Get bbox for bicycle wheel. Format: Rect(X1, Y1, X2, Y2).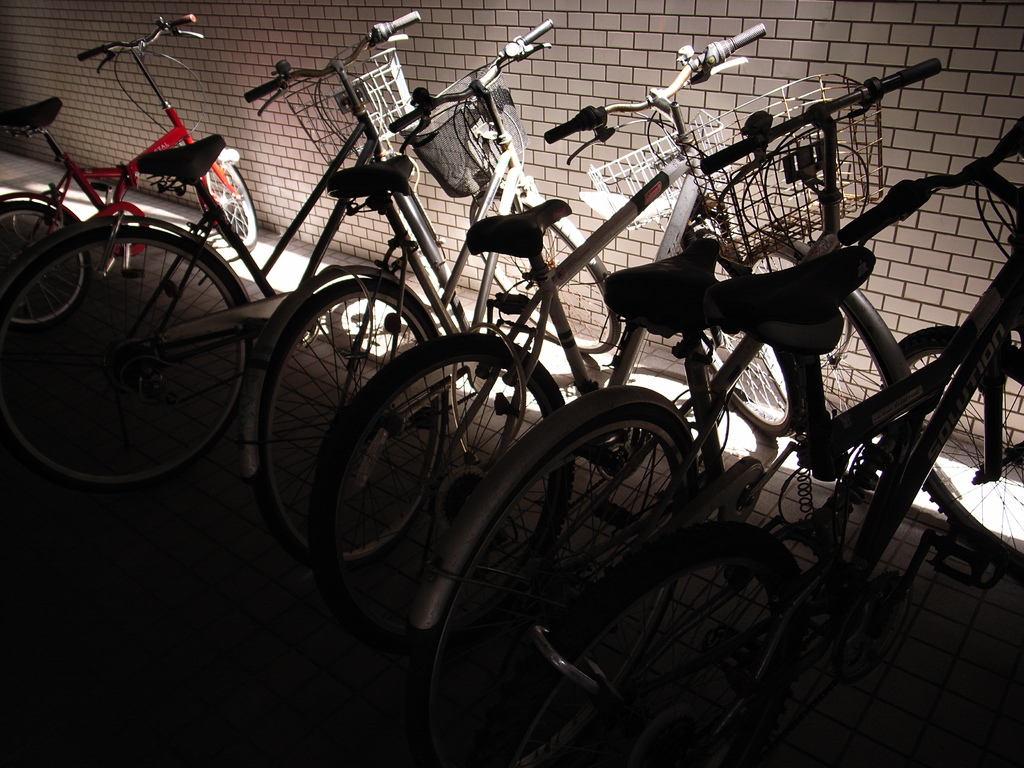
Rect(469, 202, 624, 351).
